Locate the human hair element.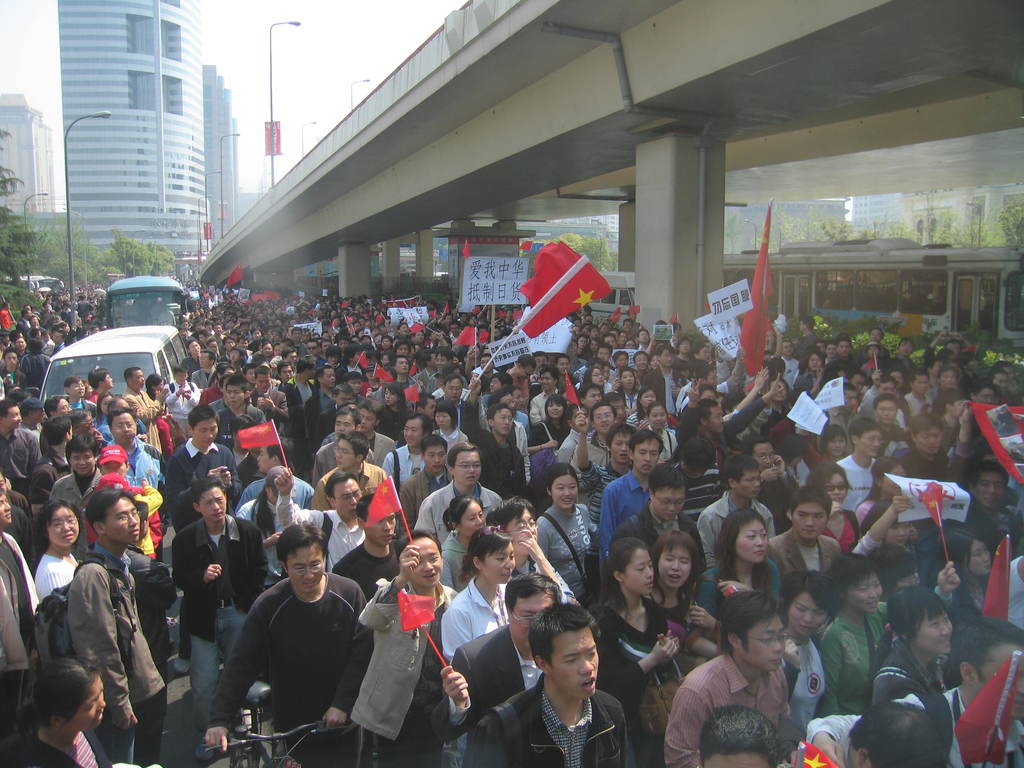
Element bbox: select_region(867, 584, 949, 681).
